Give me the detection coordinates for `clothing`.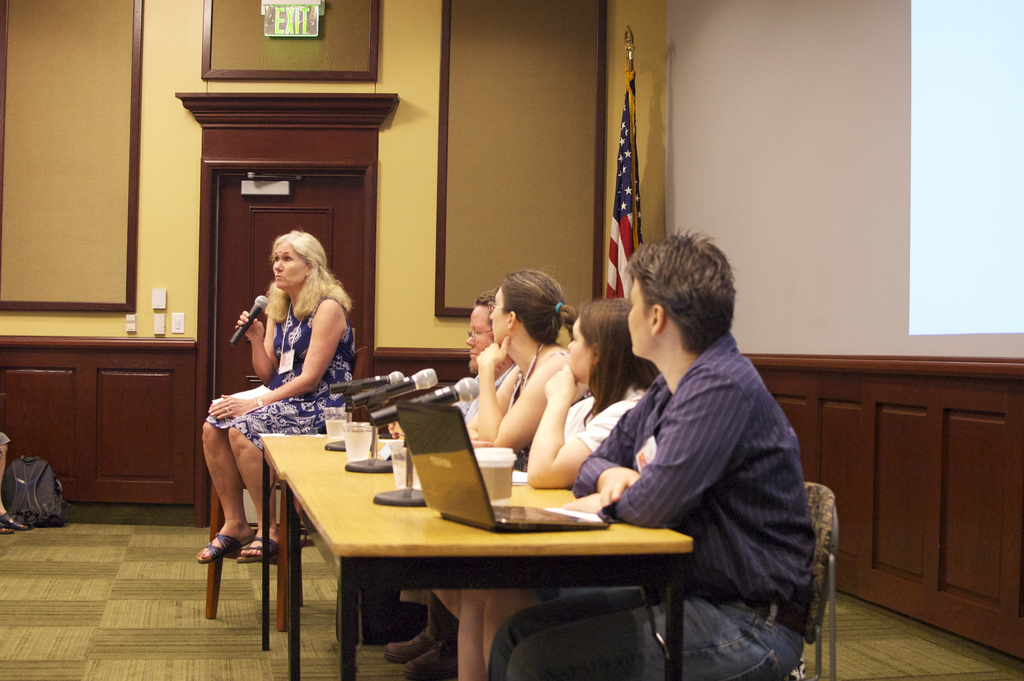
left=561, top=382, right=644, bottom=454.
